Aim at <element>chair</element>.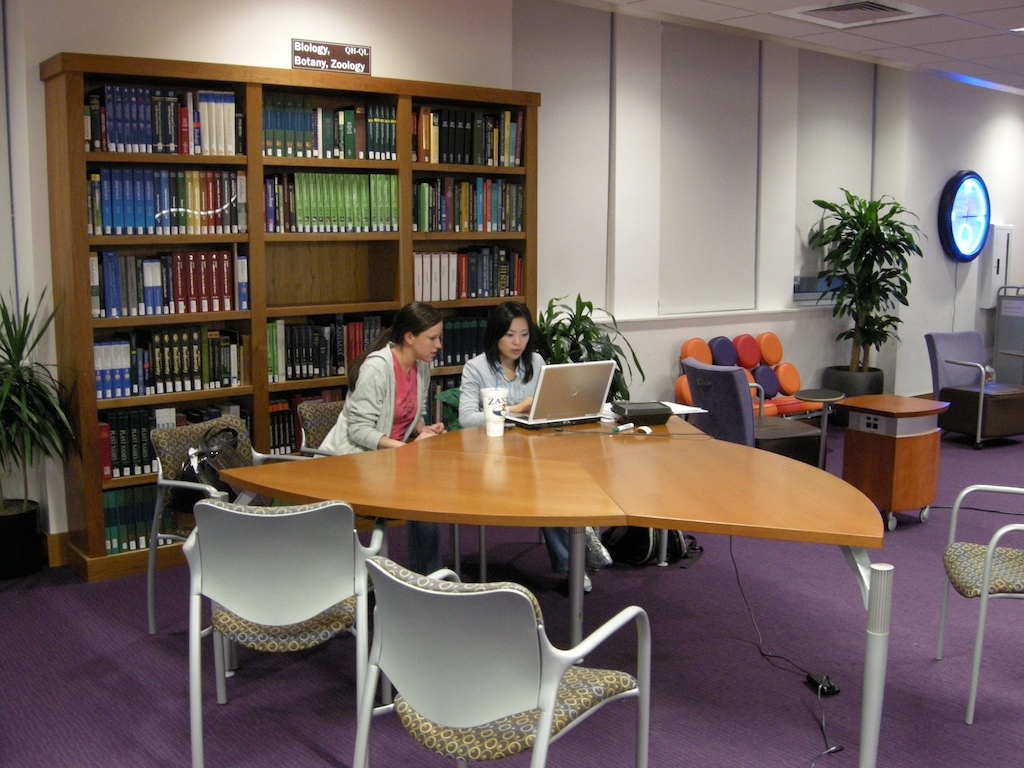
Aimed at locate(928, 318, 1022, 466).
